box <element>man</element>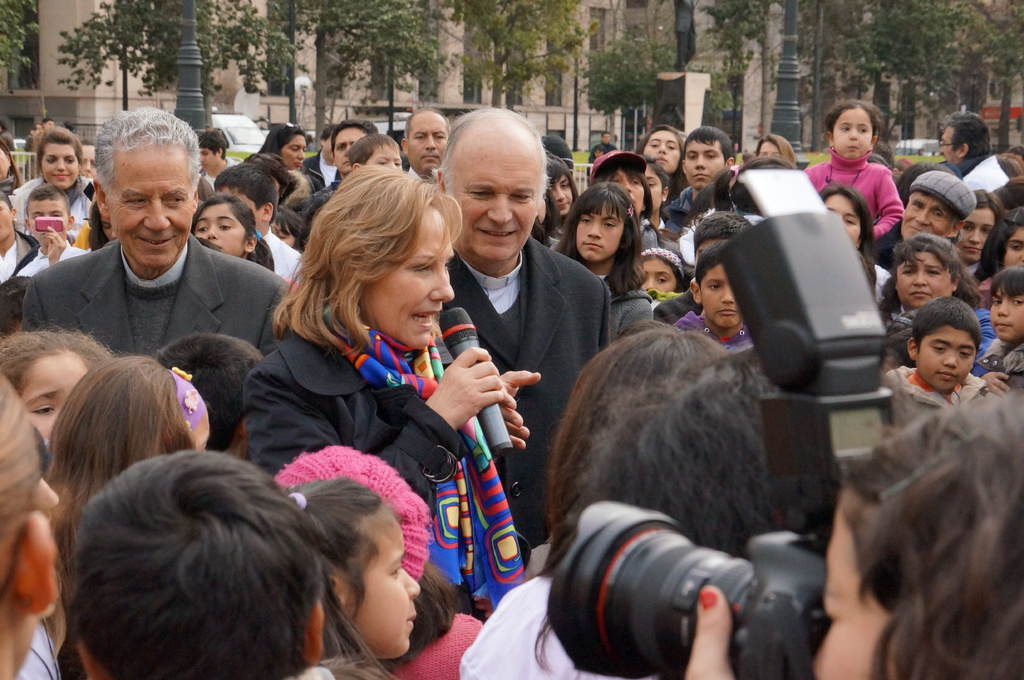
399,105,453,185
